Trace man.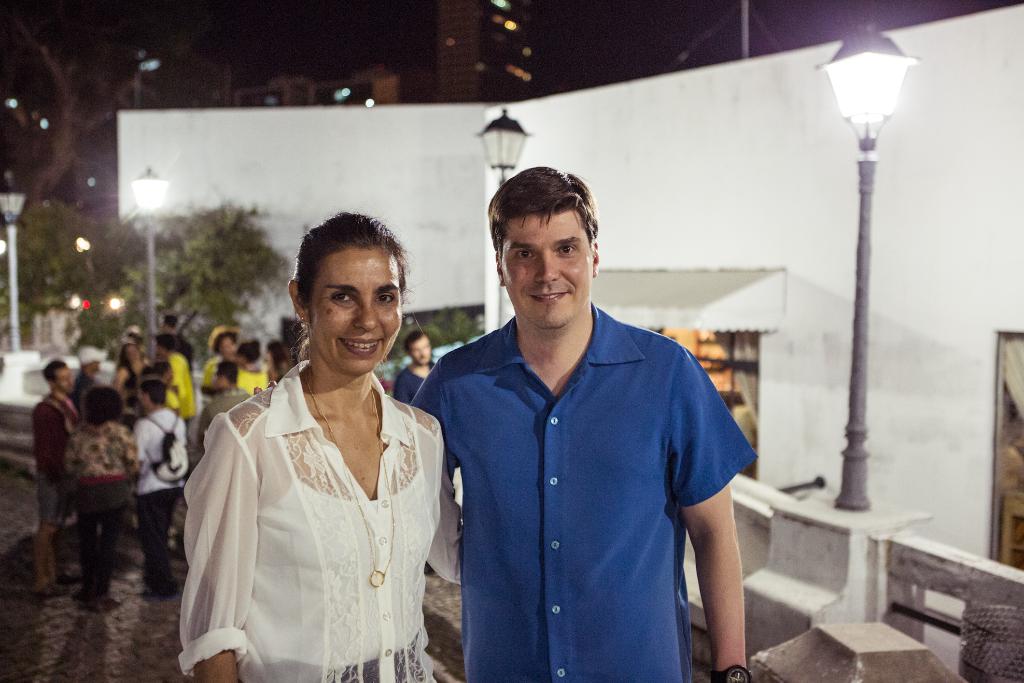
Traced to crop(159, 311, 194, 365).
